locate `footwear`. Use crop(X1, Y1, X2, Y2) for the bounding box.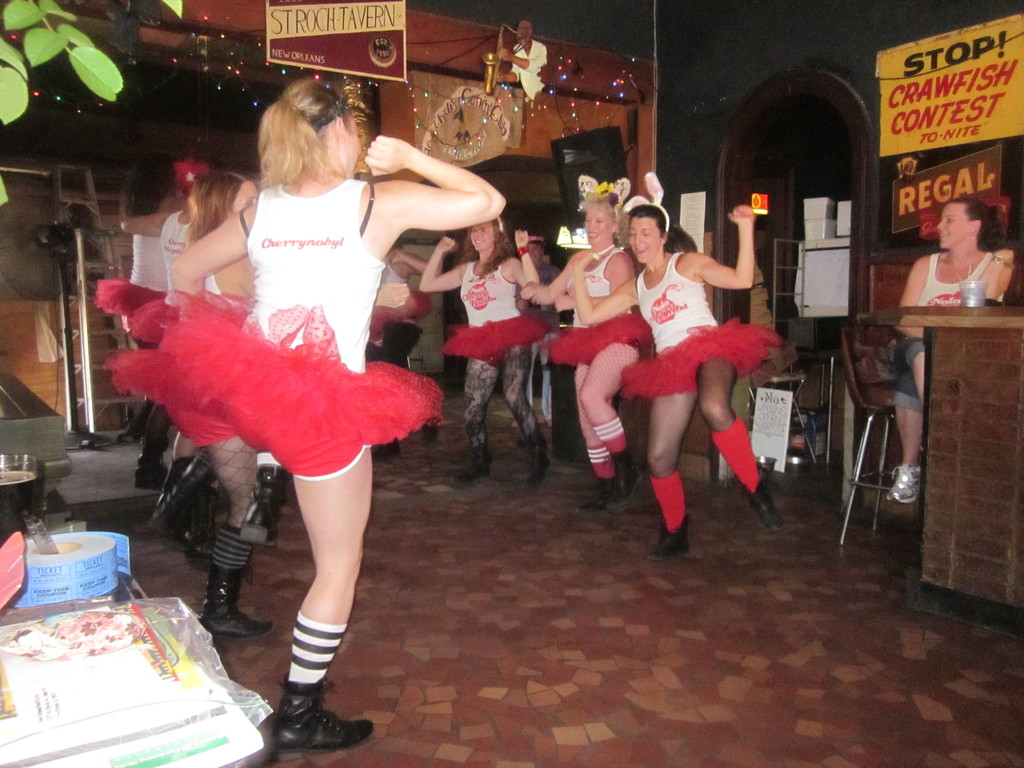
crop(267, 671, 372, 750).
